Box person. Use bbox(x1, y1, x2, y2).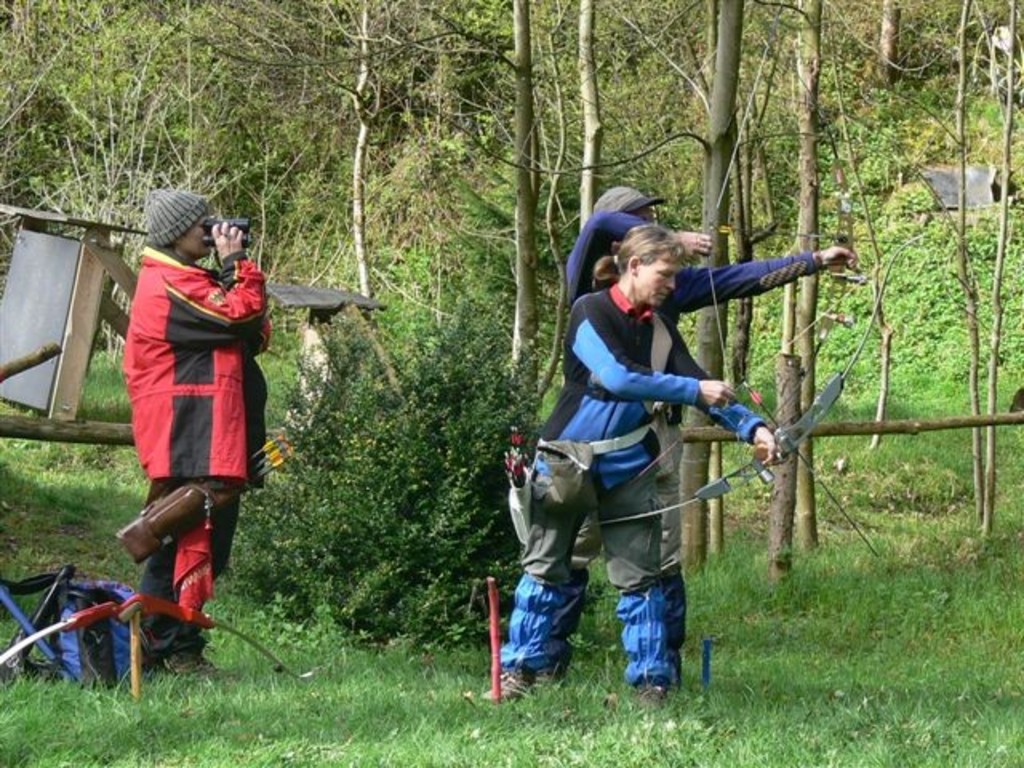
bbox(518, 206, 768, 702).
